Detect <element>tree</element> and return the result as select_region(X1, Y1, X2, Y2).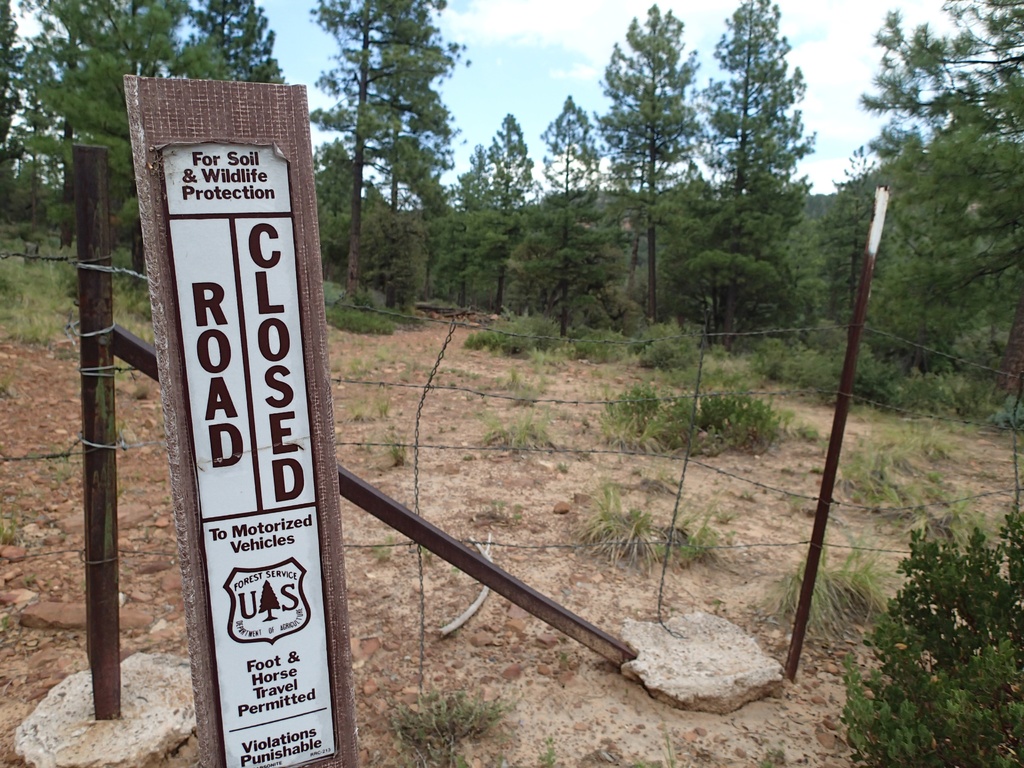
select_region(540, 95, 593, 331).
